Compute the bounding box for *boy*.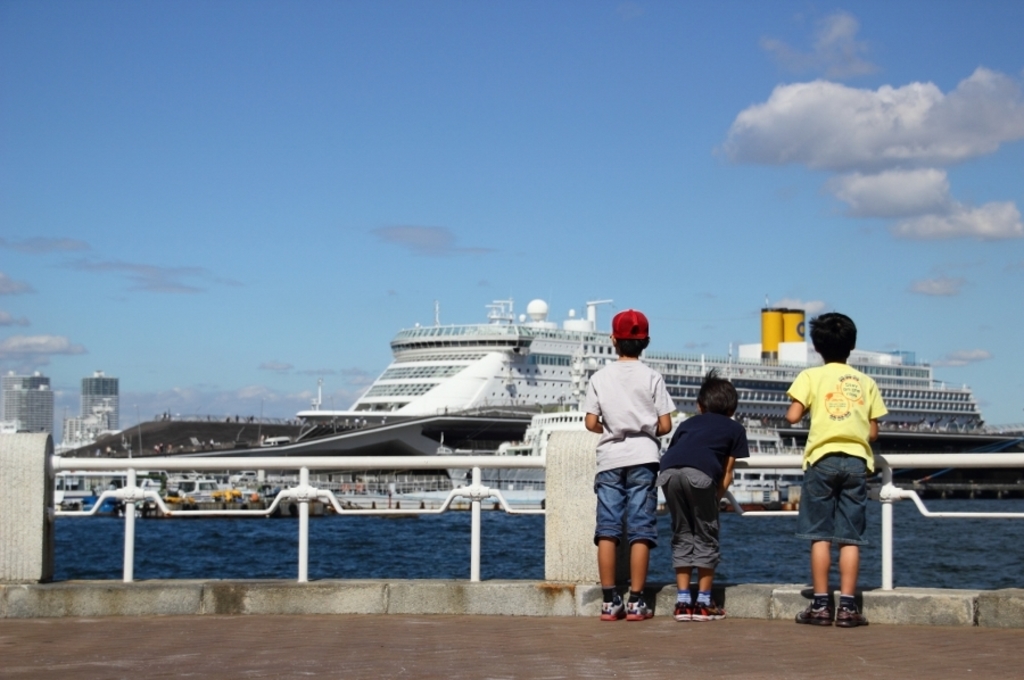
[581,310,677,617].
